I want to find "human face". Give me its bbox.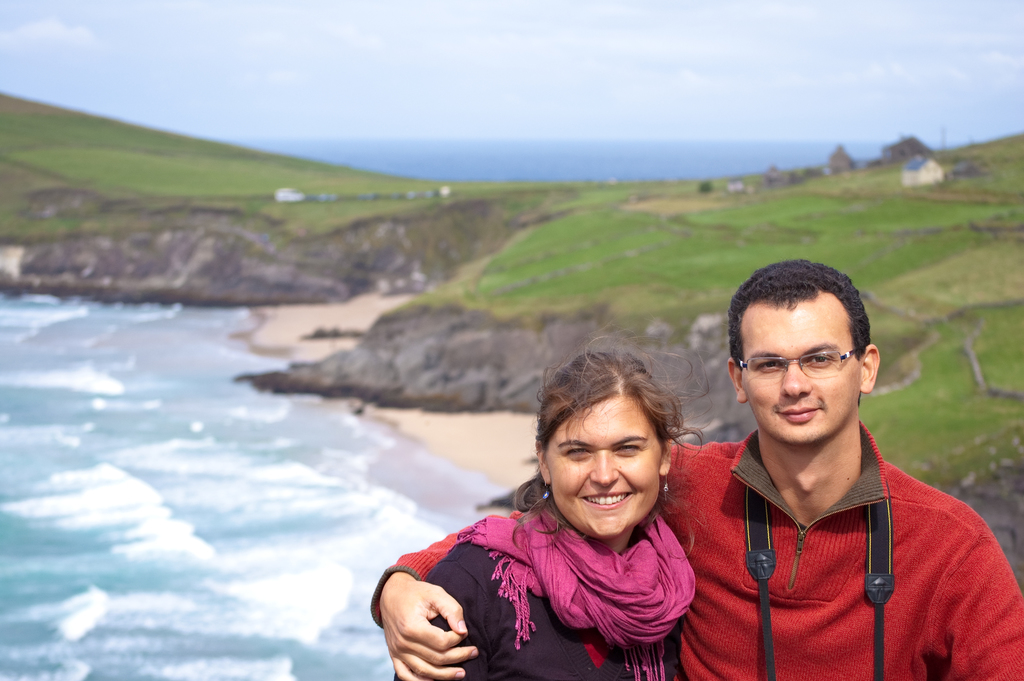
bbox=[740, 293, 862, 441].
